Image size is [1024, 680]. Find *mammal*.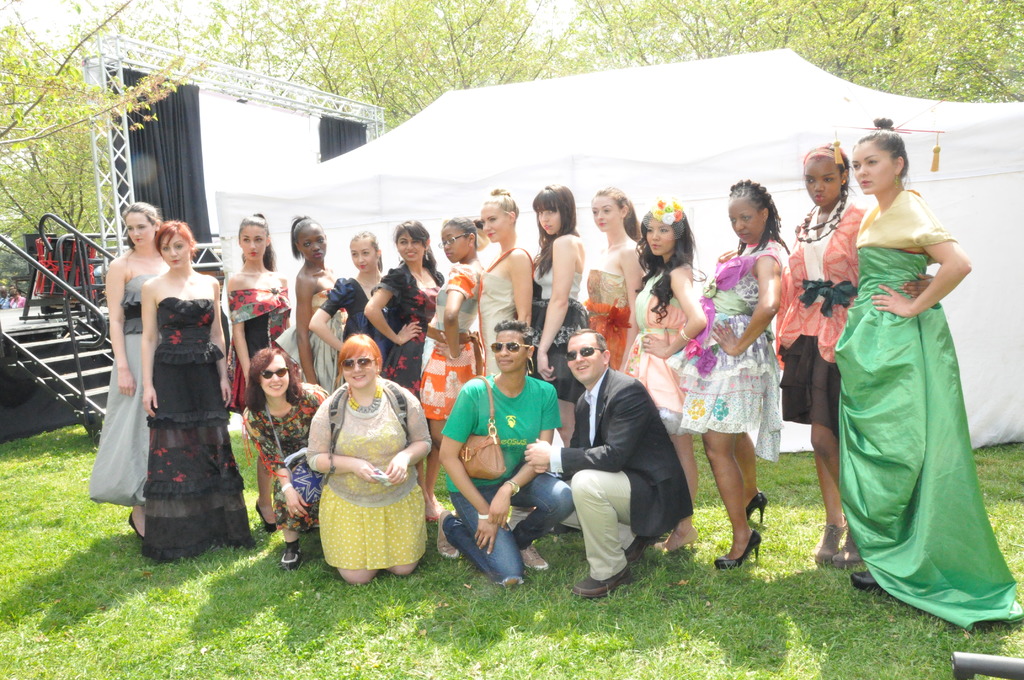
bbox=(9, 291, 25, 305).
